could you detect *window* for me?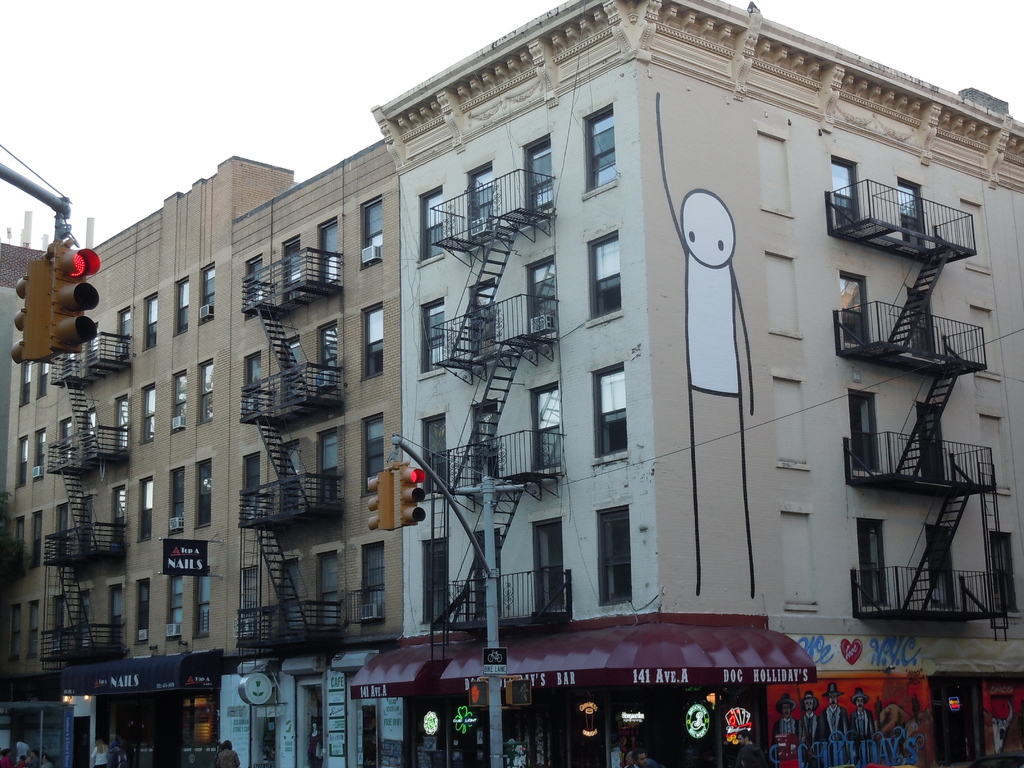
Detection result: region(470, 409, 504, 487).
